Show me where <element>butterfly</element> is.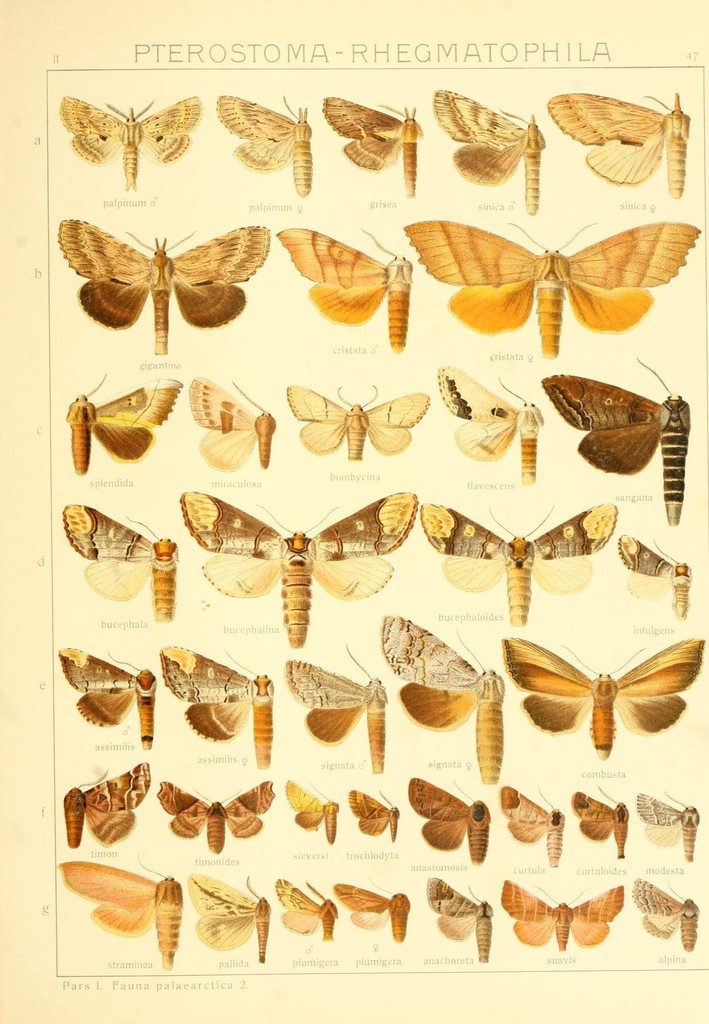
<element>butterfly</element> is at [x1=319, y1=78, x2=428, y2=202].
